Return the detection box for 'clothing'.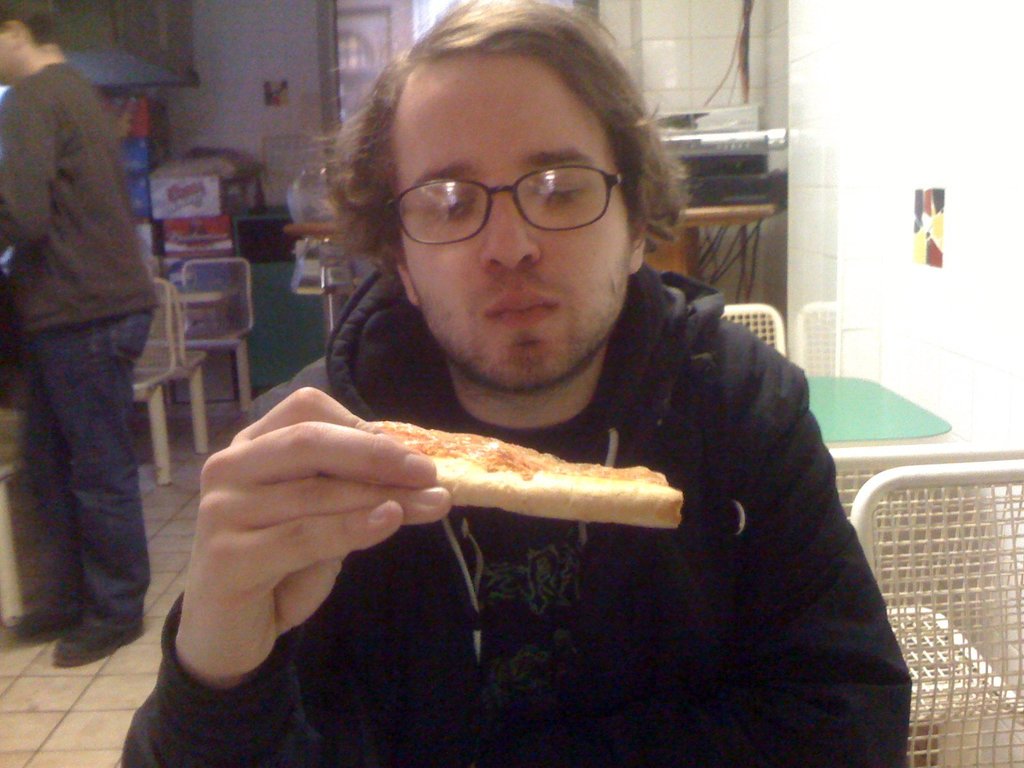
l=191, t=192, r=892, b=755.
